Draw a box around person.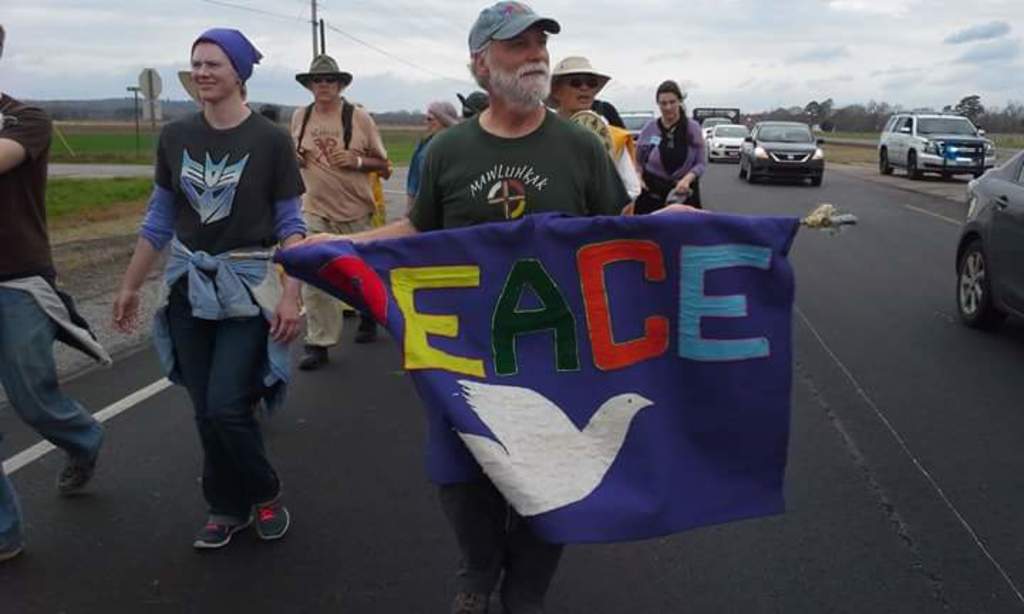
[546, 51, 636, 208].
